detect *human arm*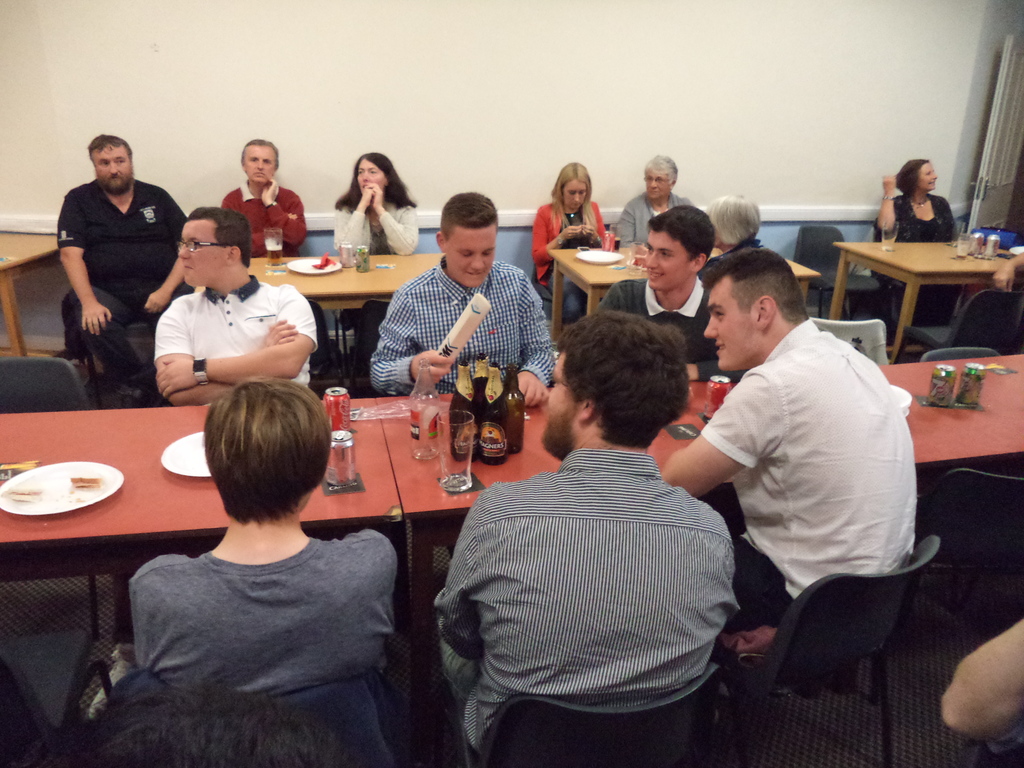
533, 204, 578, 264
